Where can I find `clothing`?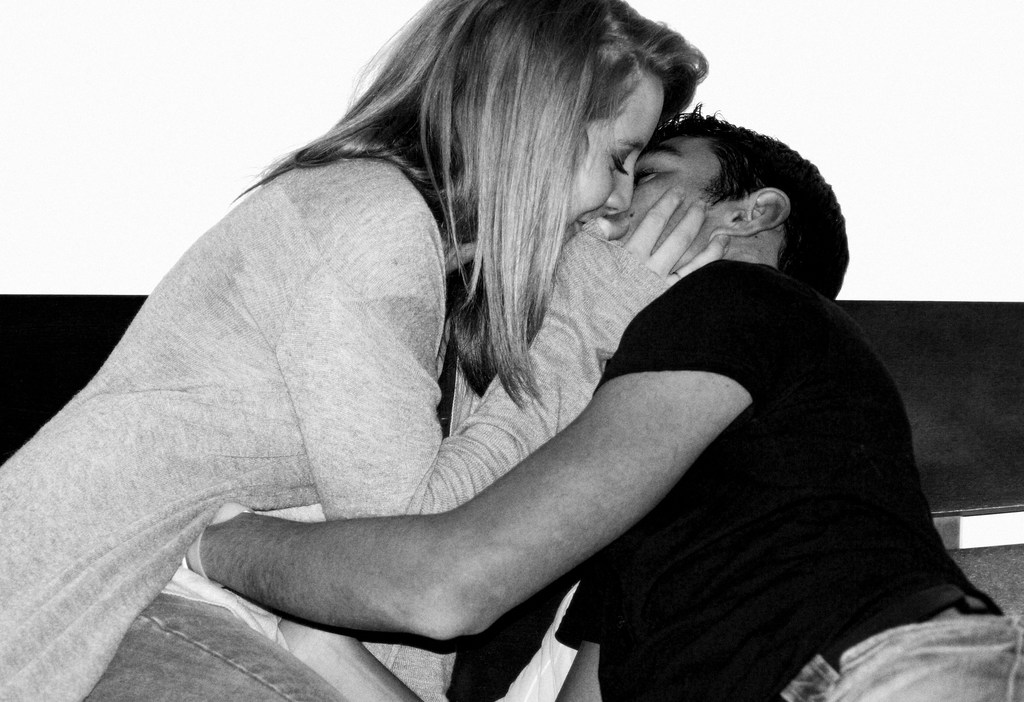
You can find it at bbox(0, 158, 671, 701).
